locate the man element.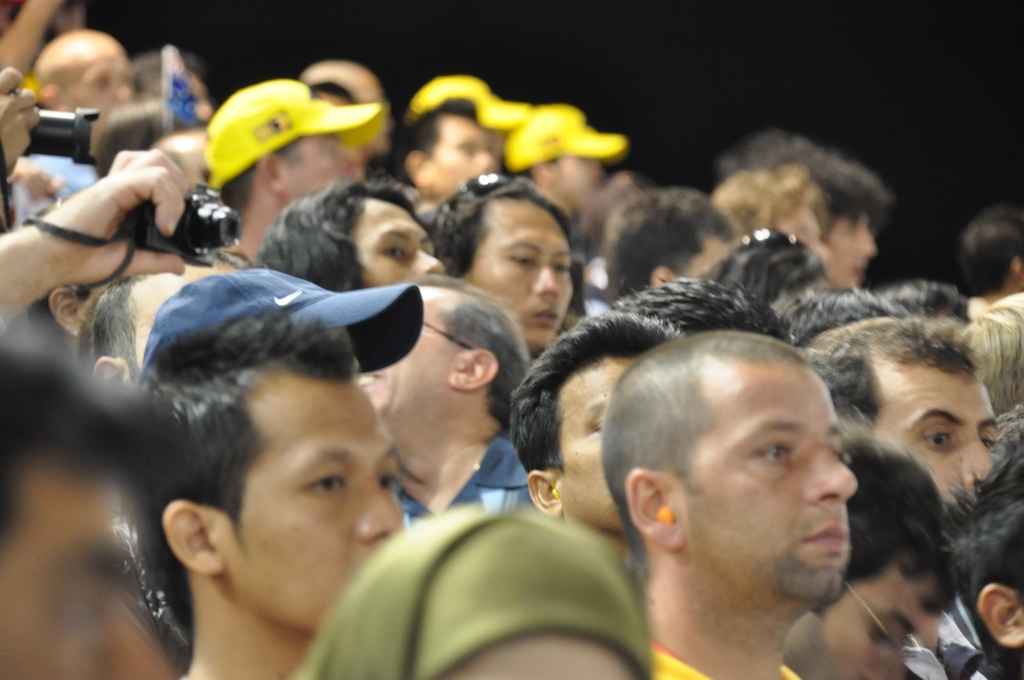
Element bbox: box(0, 323, 204, 679).
